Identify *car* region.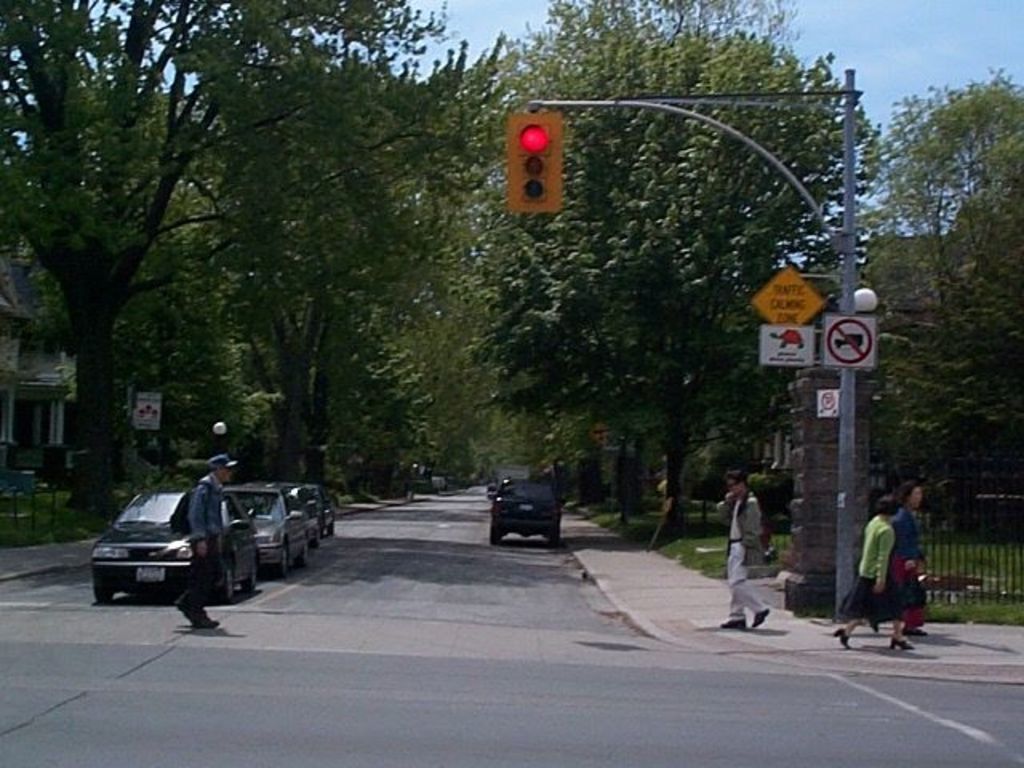
Region: x1=470 y1=470 x2=562 y2=550.
